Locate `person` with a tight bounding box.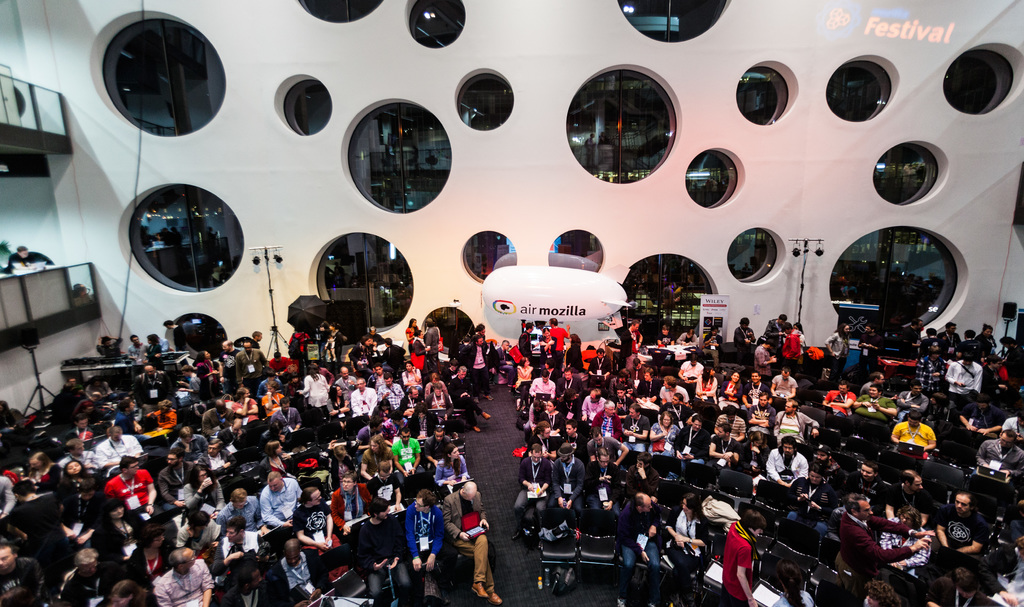
220/562/287/606.
